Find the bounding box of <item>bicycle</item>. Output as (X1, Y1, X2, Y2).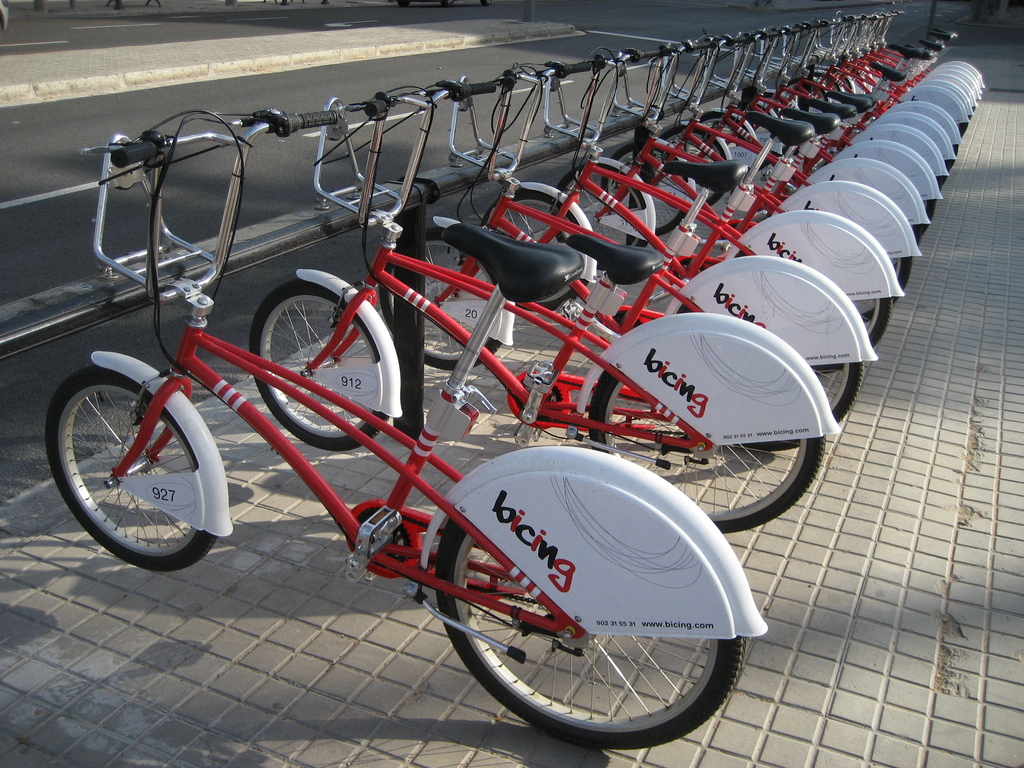
(369, 83, 875, 413).
